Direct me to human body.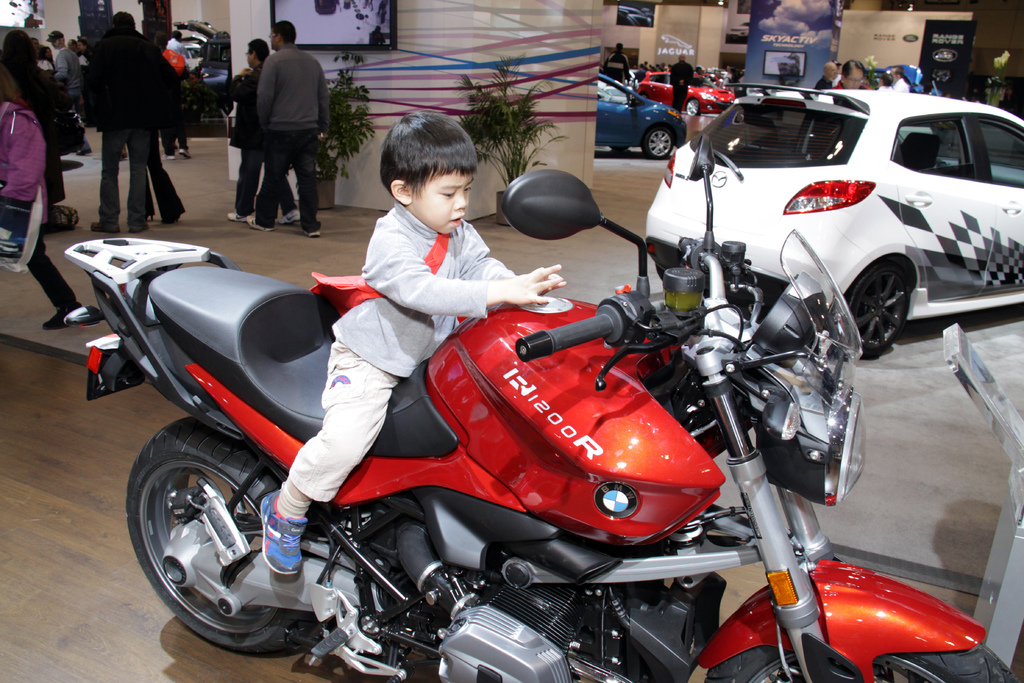
Direction: detection(667, 51, 696, 123).
